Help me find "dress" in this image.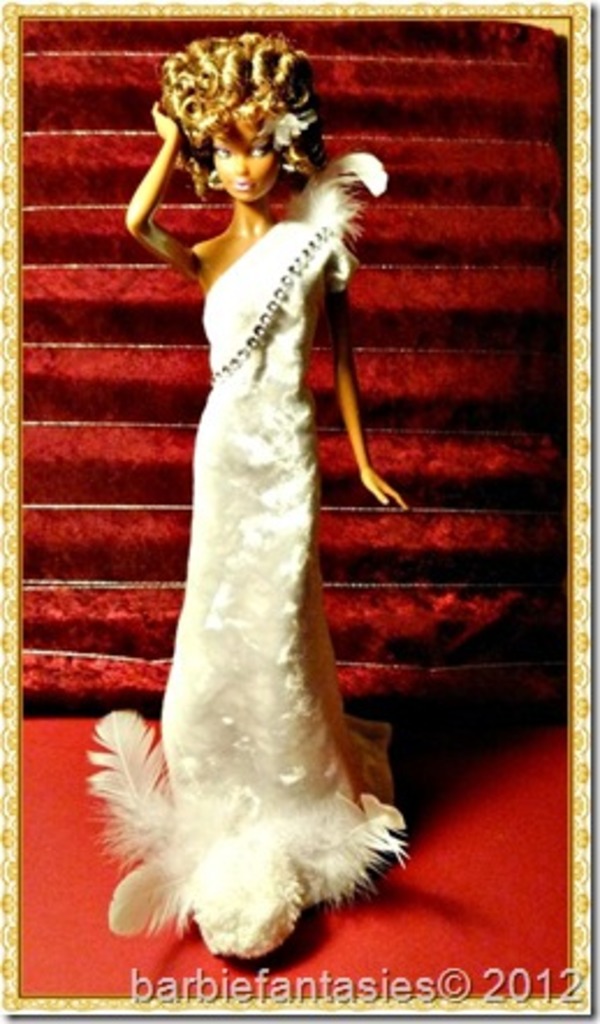
Found it: <region>83, 151, 410, 952</region>.
